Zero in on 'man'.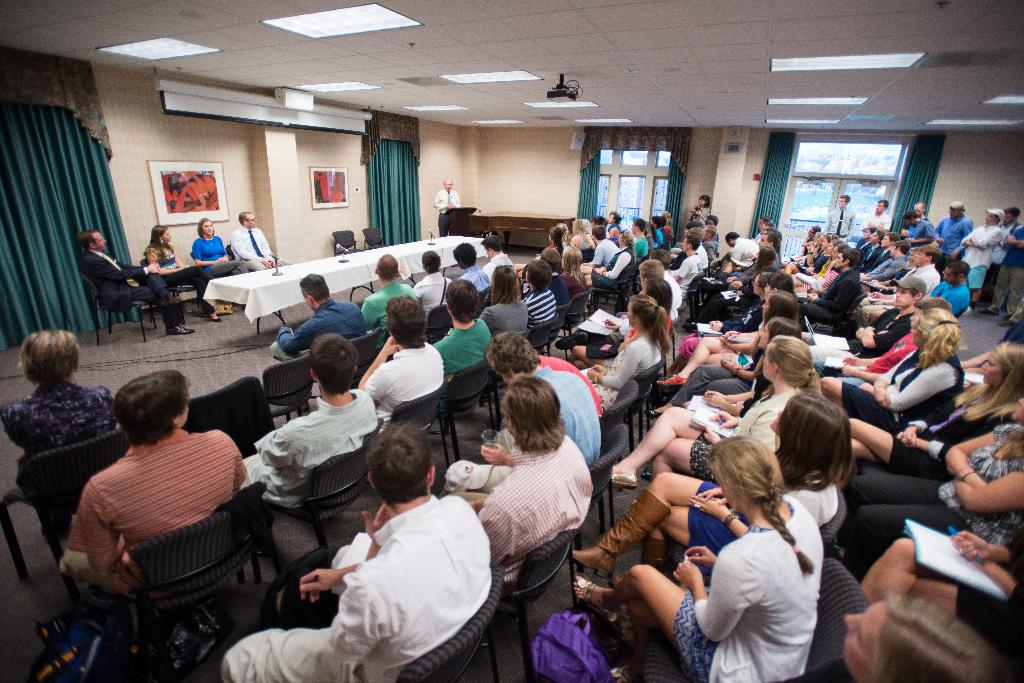
Zeroed in: BBox(253, 335, 379, 507).
